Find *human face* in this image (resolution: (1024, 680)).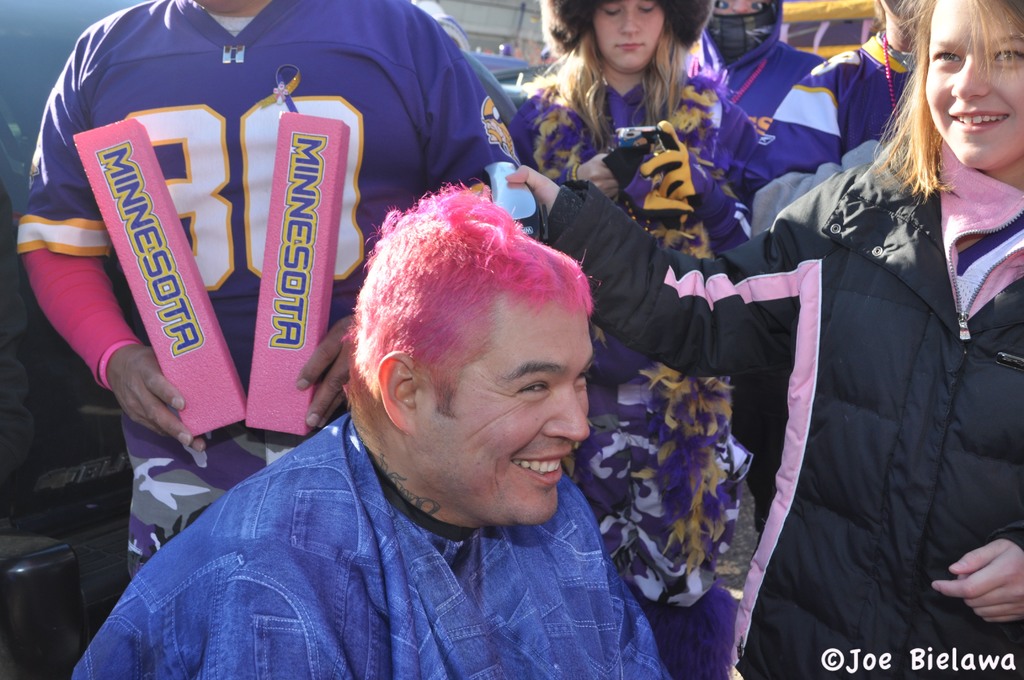
box=[412, 298, 593, 524].
